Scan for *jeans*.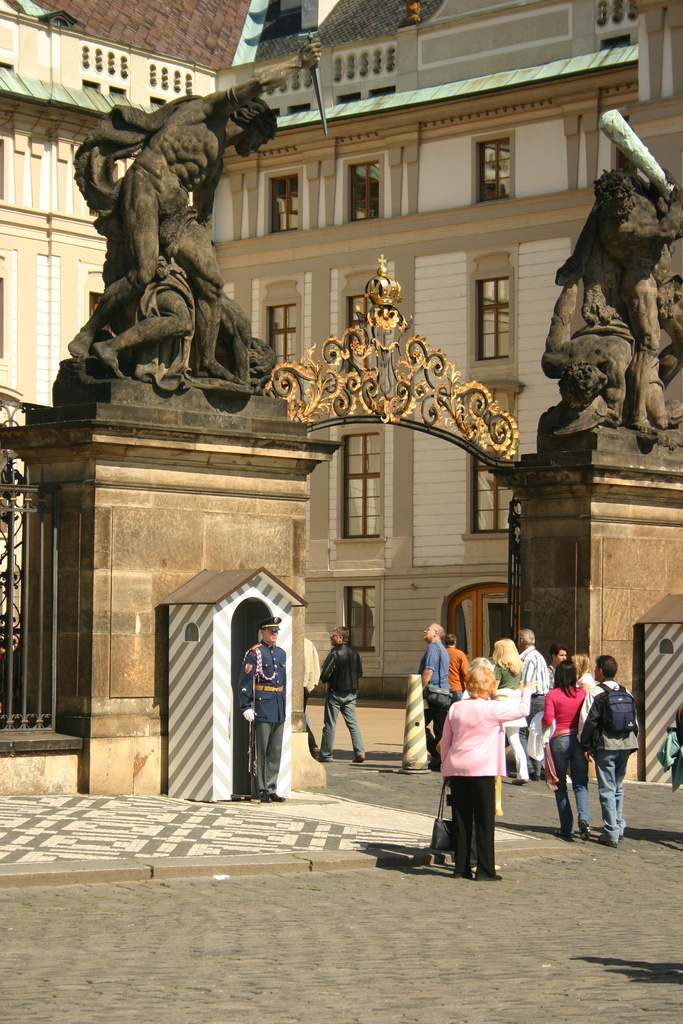
Scan result: 573,756,633,847.
